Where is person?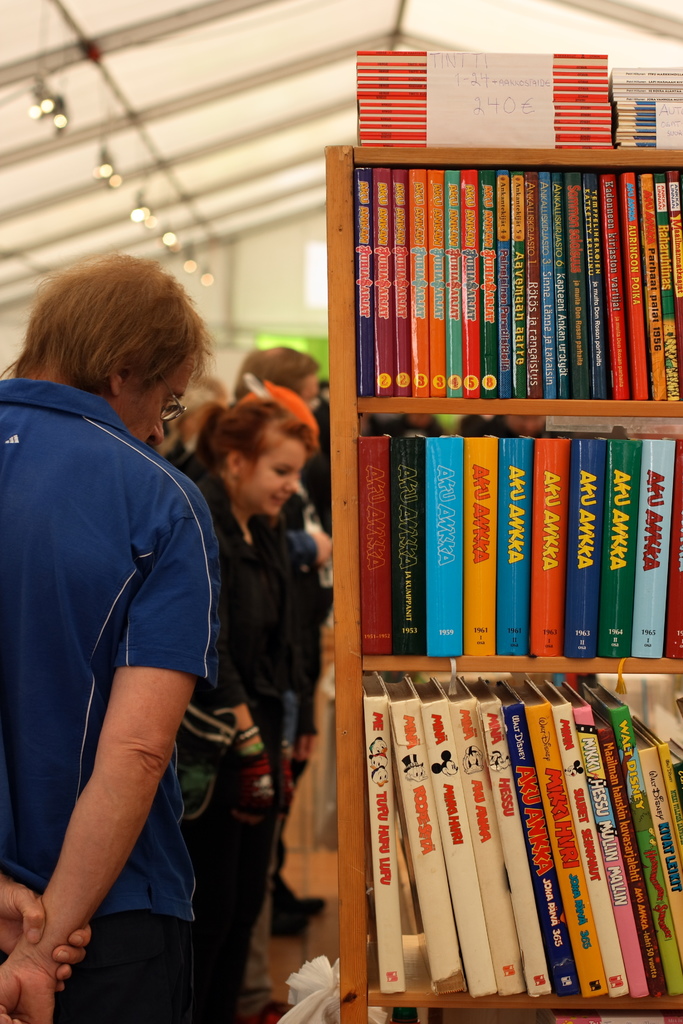
Rect(169, 378, 327, 1023).
